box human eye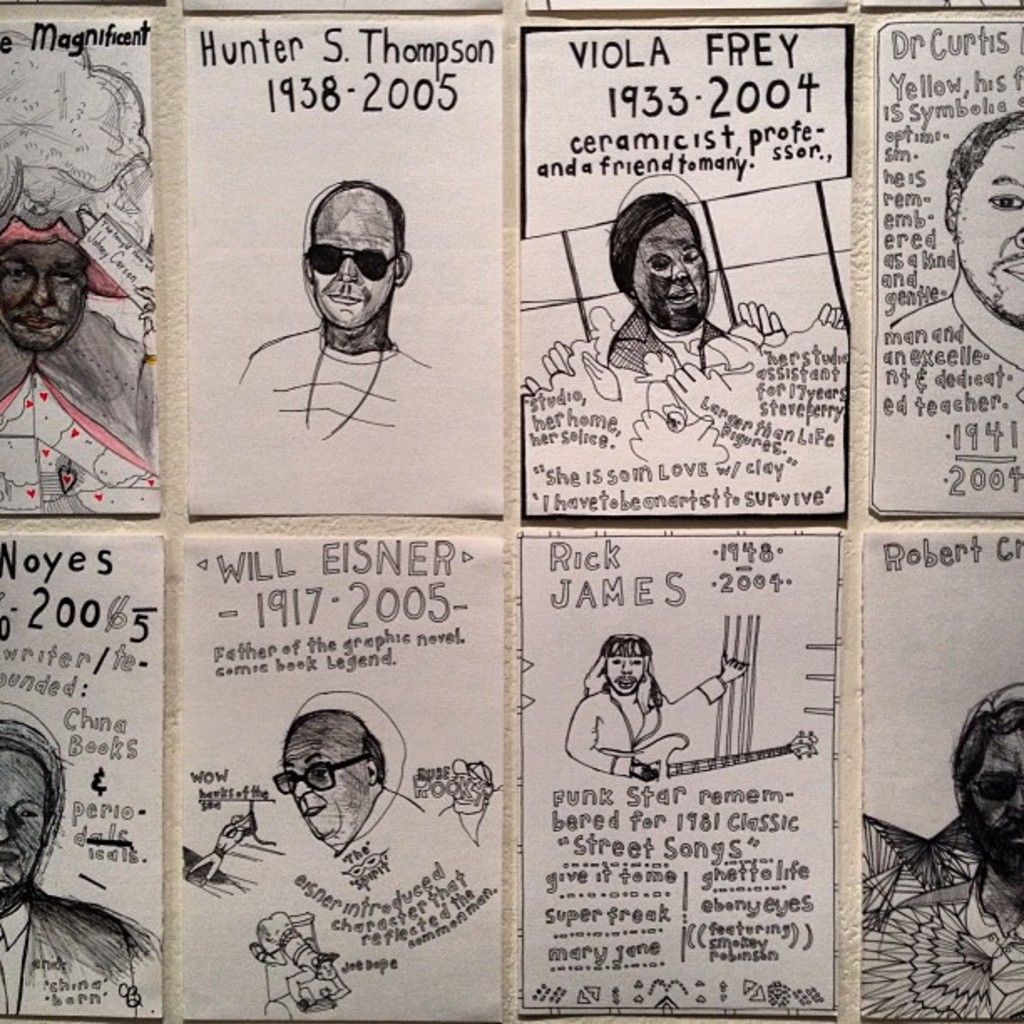
[left=50, top=264, right=77, bottom=288]
